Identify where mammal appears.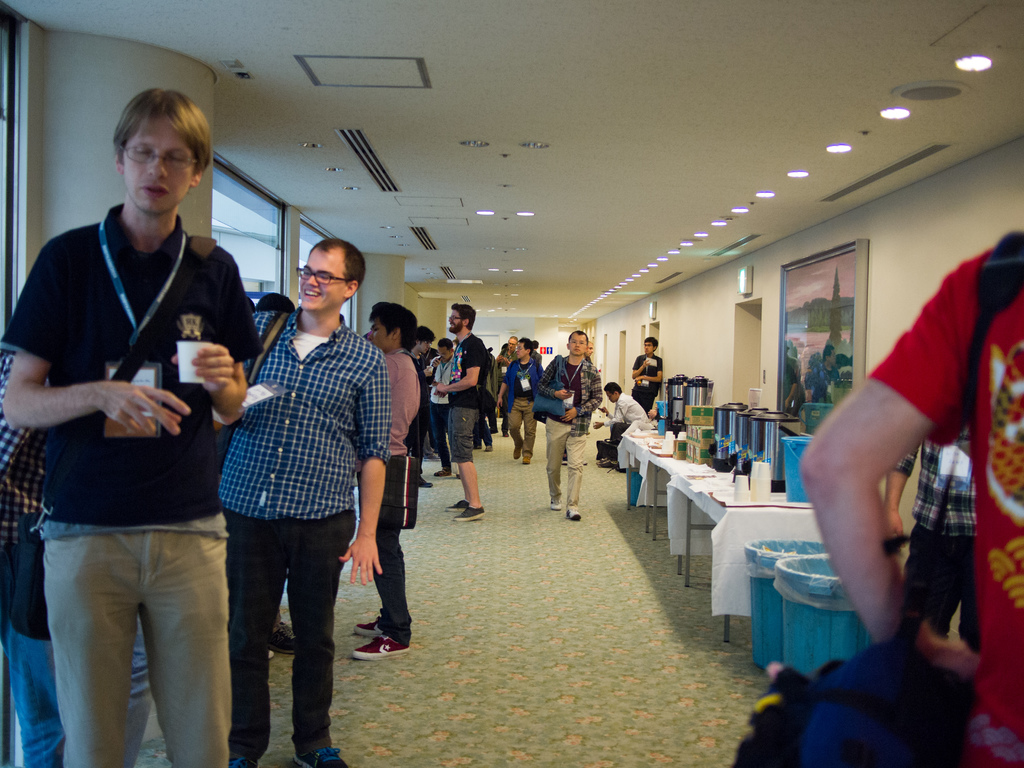
Appears at (431,300,489,521).
